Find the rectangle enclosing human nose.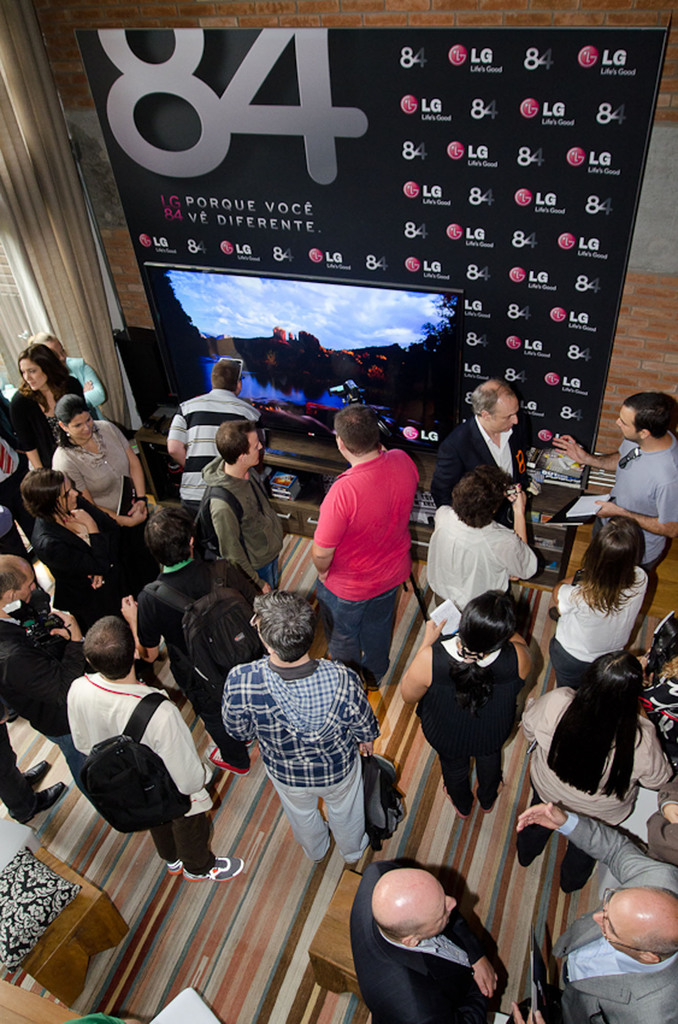
<bbox>71, 490, 78, 499</bbox>.
